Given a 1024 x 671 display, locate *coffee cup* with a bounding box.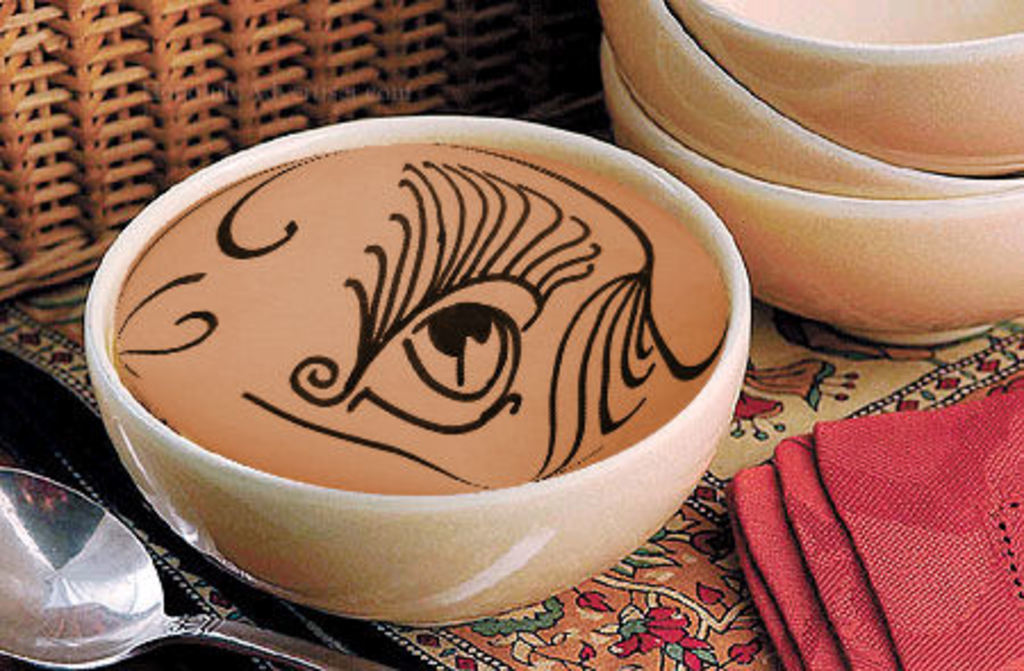
Located: bbox=(84, 109, 742, 632).
